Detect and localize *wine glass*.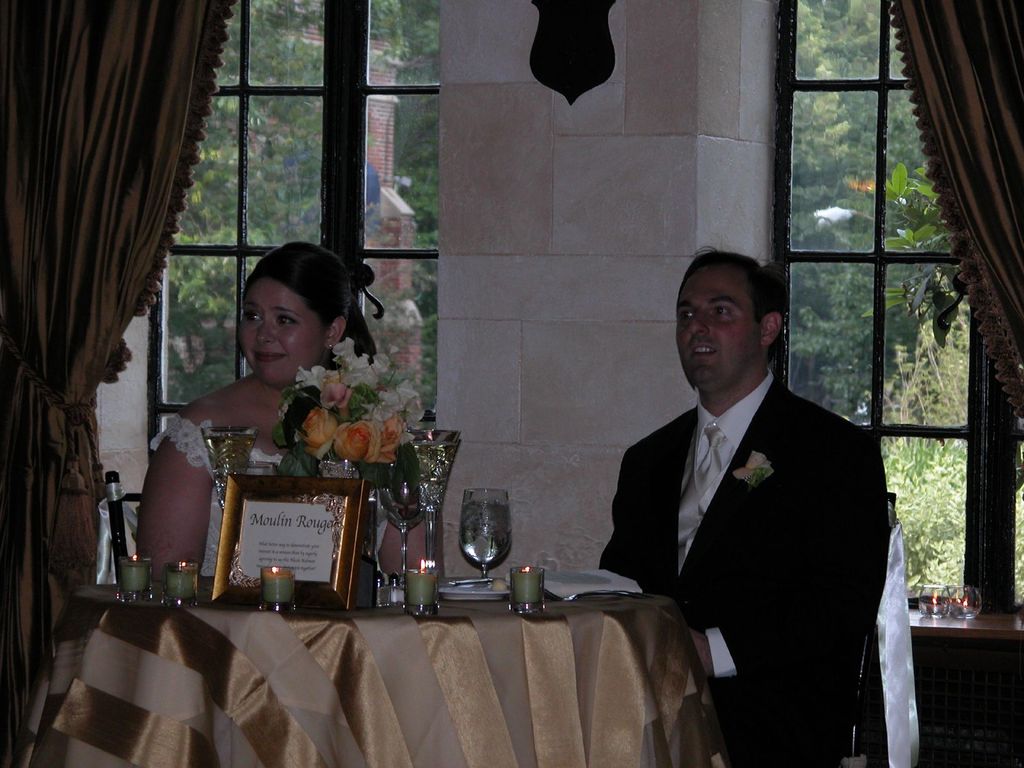
Localized at (460, 486, 511, 585).
